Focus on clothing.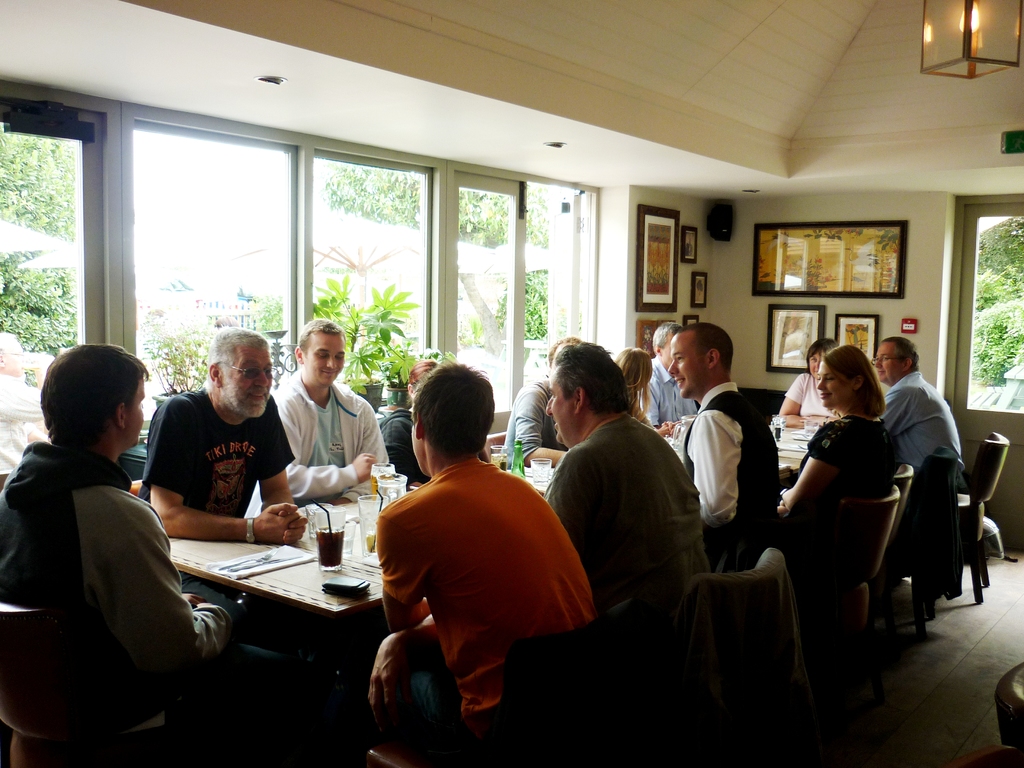
Focused at 0 449 241 740.
